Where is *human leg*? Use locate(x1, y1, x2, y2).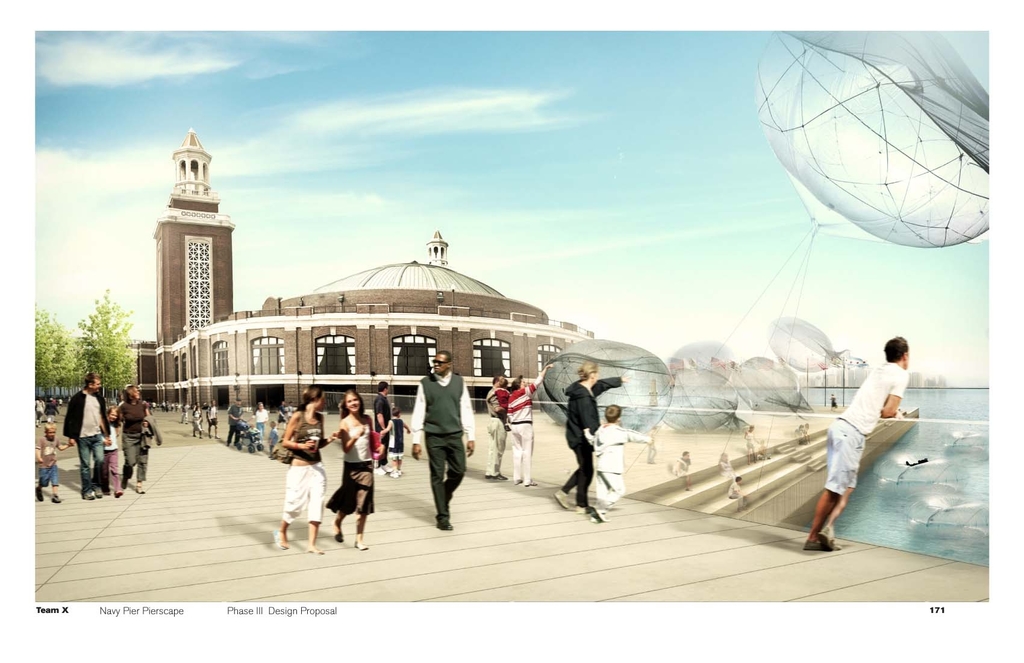
locate(570, 455, 593, 523).
